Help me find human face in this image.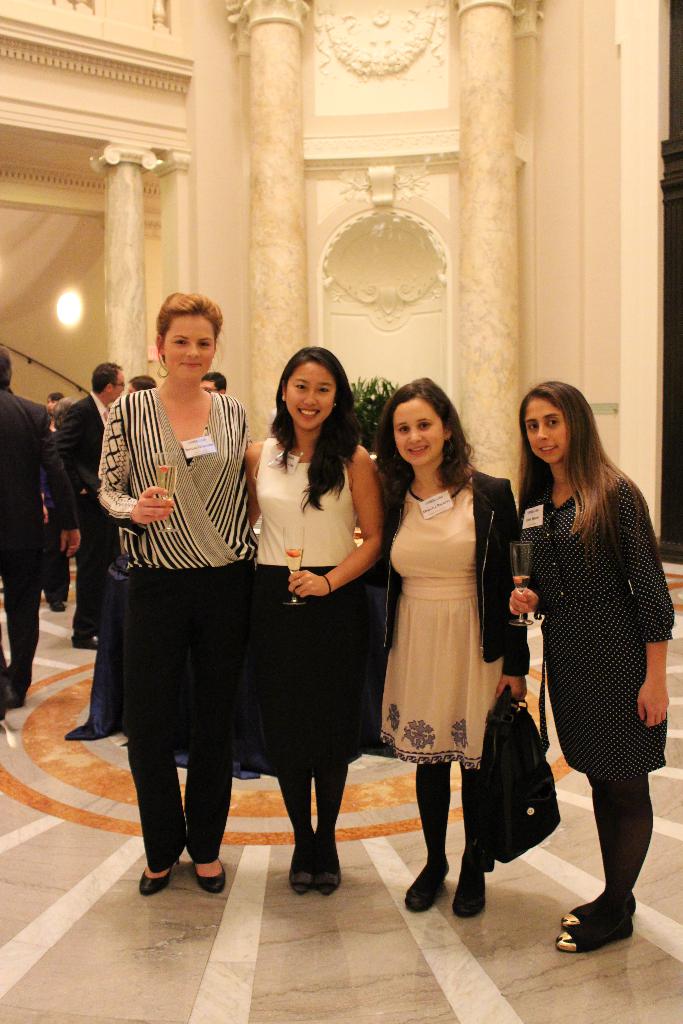
Found it: [x1=202, y1=382, x2=218, y2=394].
